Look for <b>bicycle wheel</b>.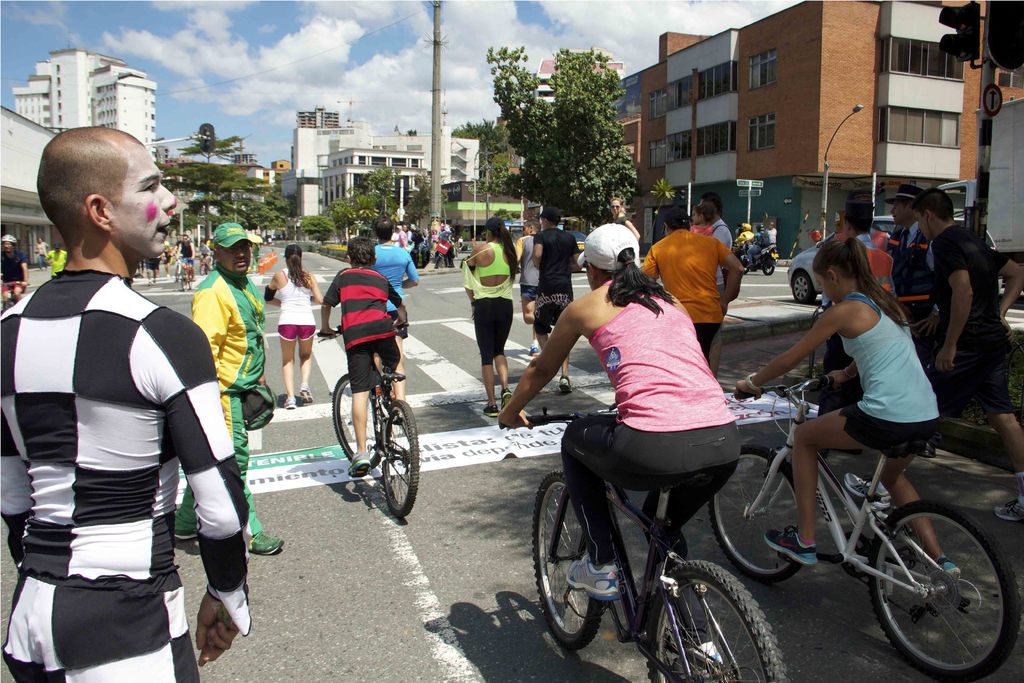
Found: region(640, 544, 791, 682).
